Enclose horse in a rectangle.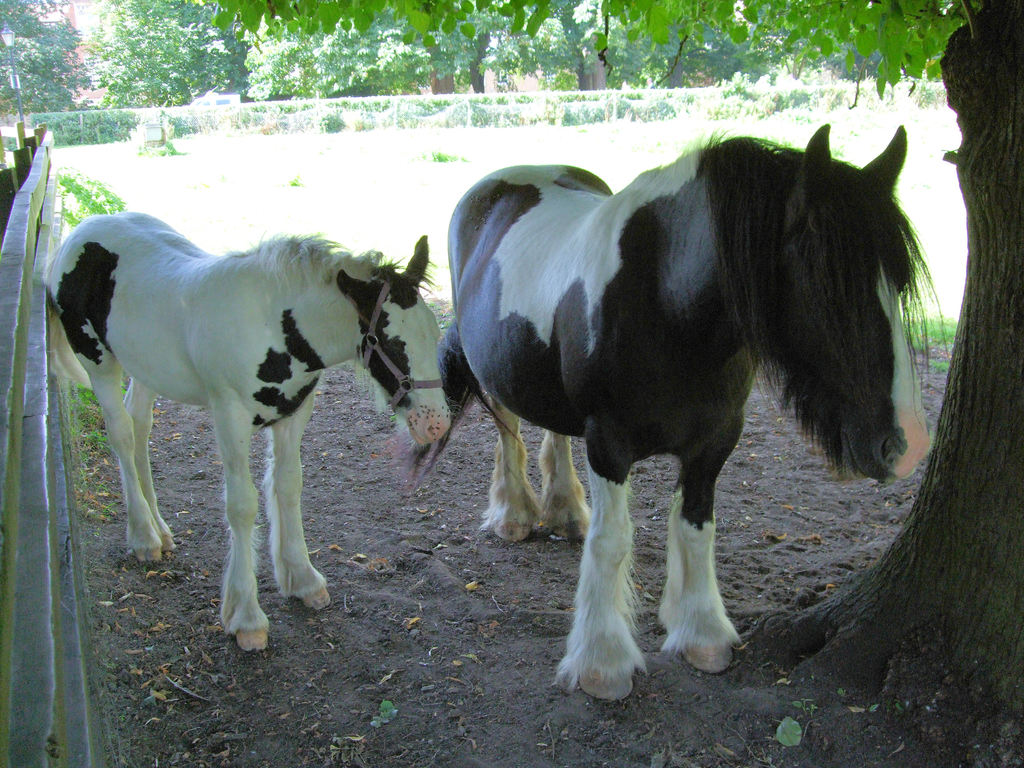
42,212,454,654.
